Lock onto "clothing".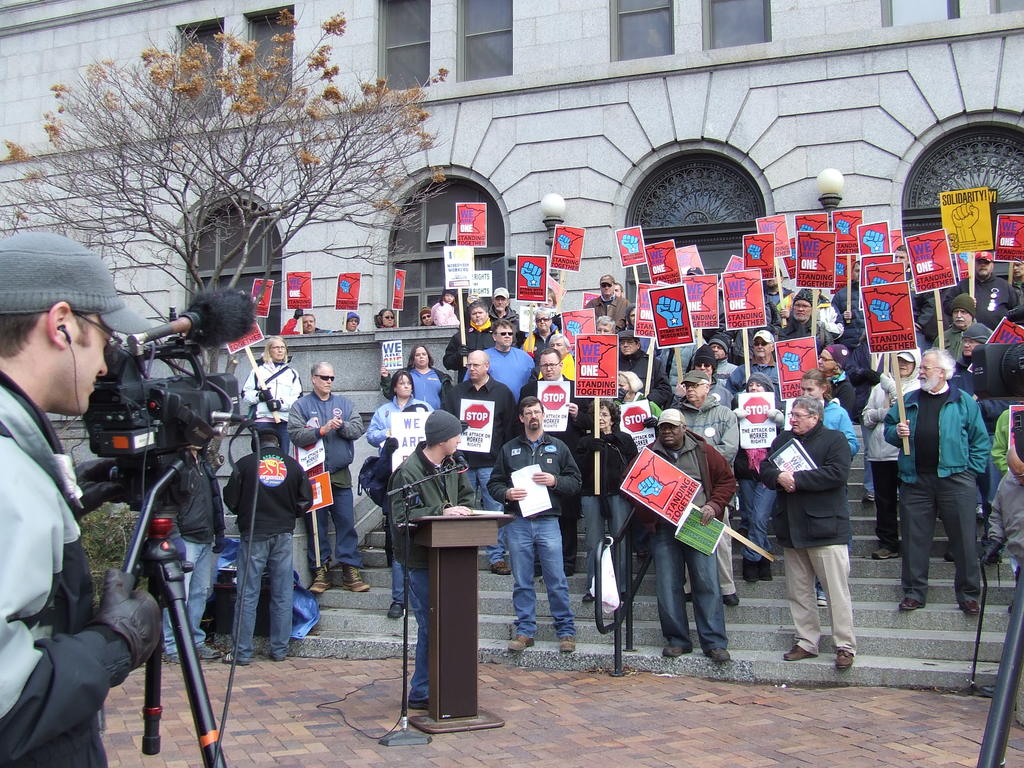
Locked: pyautogui.locateOnScreen(710, 358, 738, 388).
